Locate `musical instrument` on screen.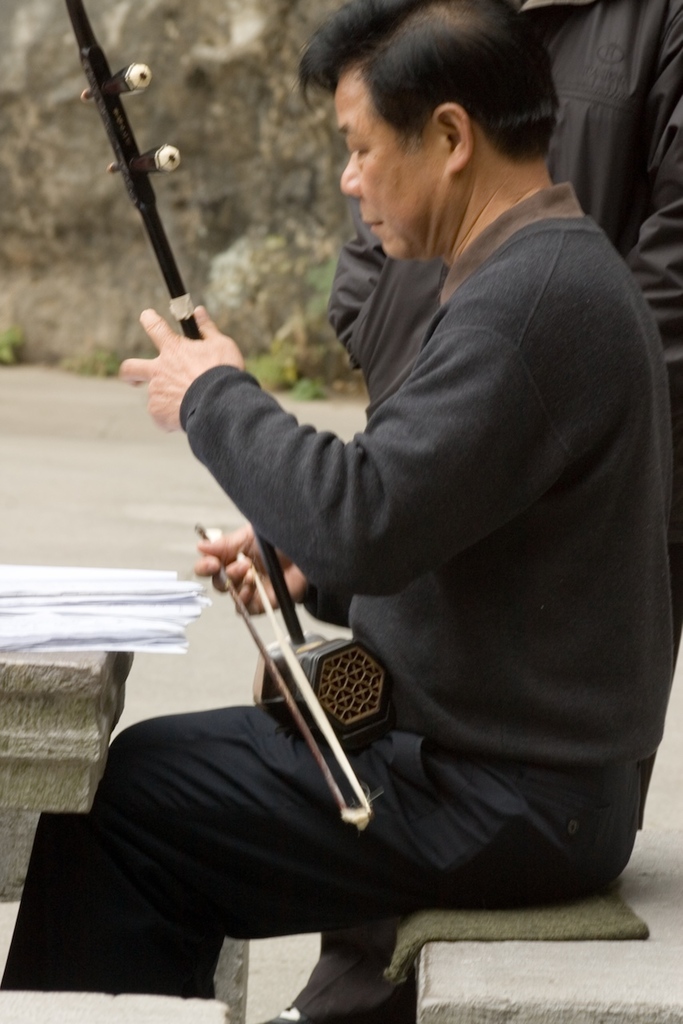
On screen at 55:0:385:822.
